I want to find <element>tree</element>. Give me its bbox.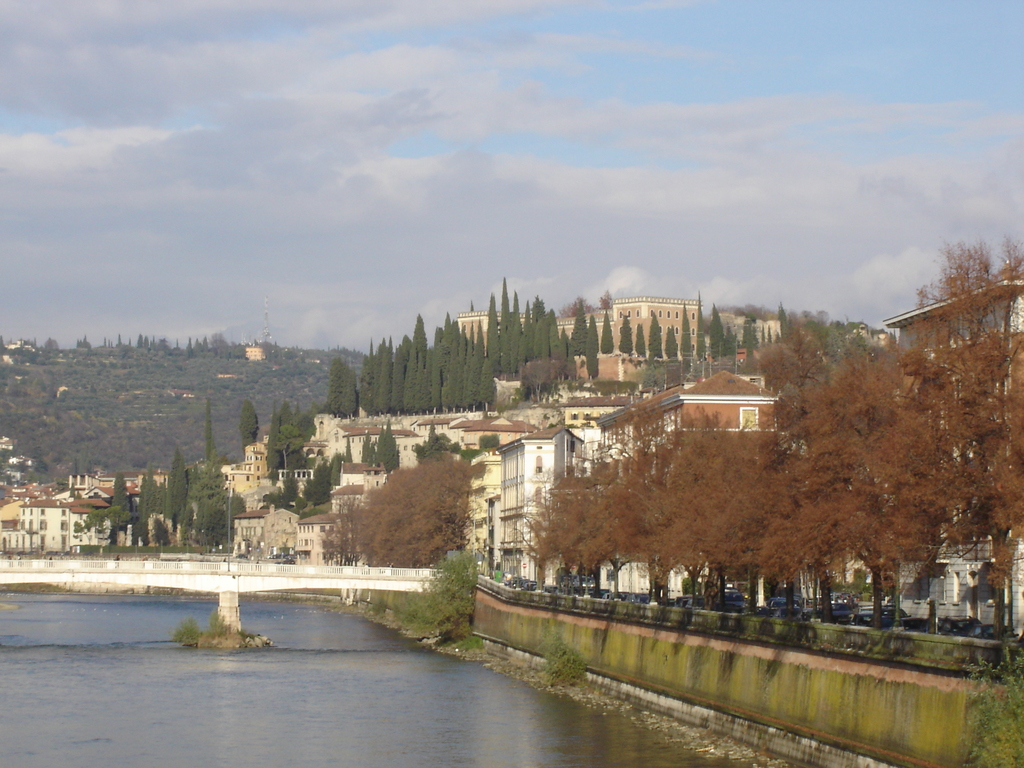
<bbox>263, 399, 317, 491</bbox>.
